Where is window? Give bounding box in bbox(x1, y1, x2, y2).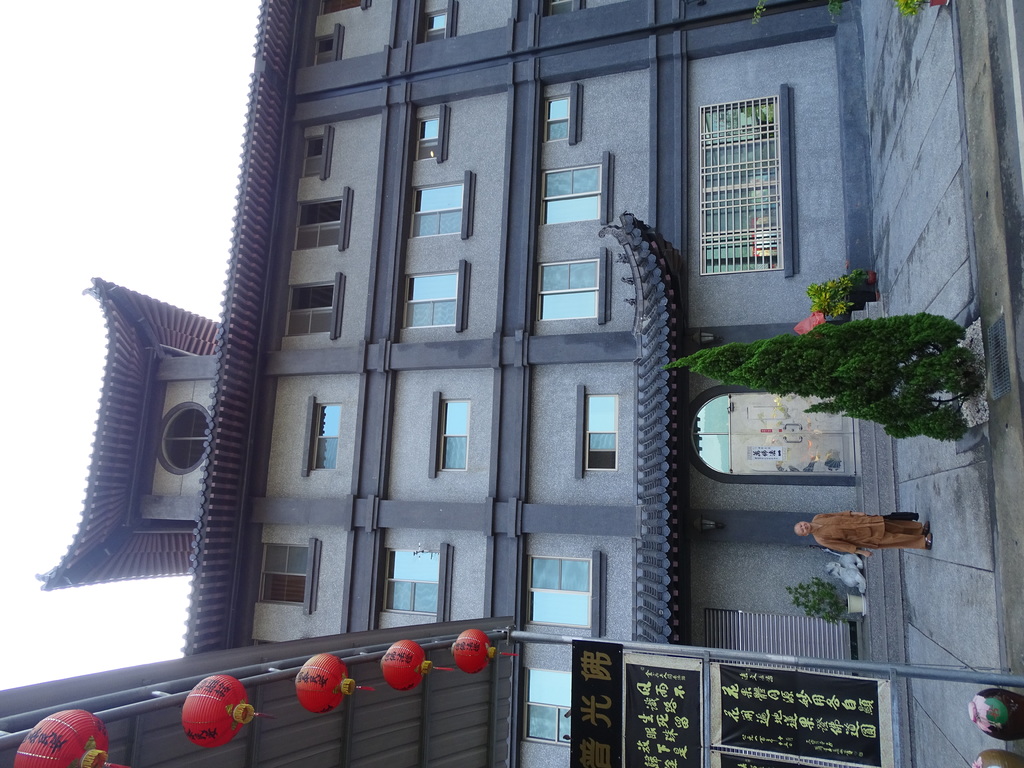
bbox(317, 0, 366, 14).
